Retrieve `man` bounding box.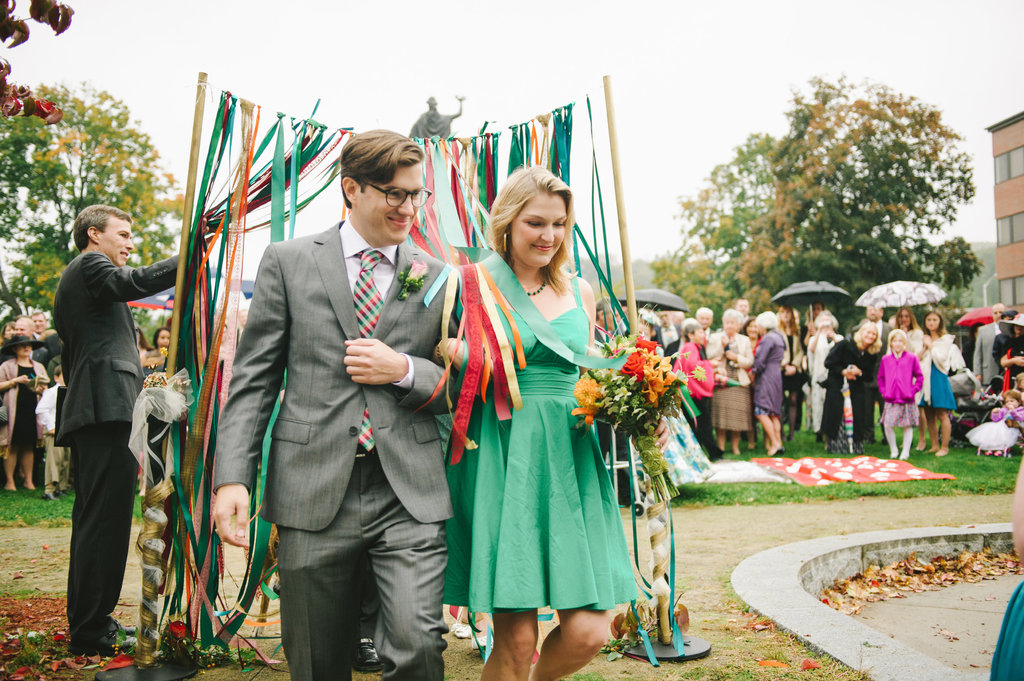
Bounding box: Rect(240, 80, 457, 680).
